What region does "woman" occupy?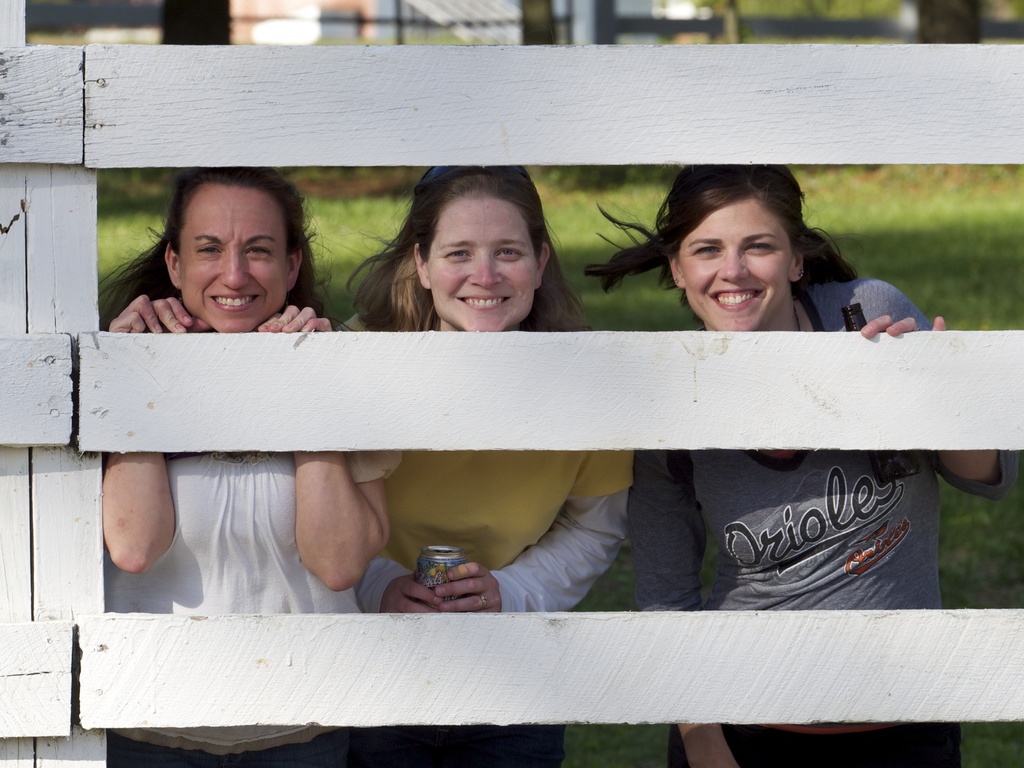
pyautogui.locateOnScreen(102, 166, 405, 764).
